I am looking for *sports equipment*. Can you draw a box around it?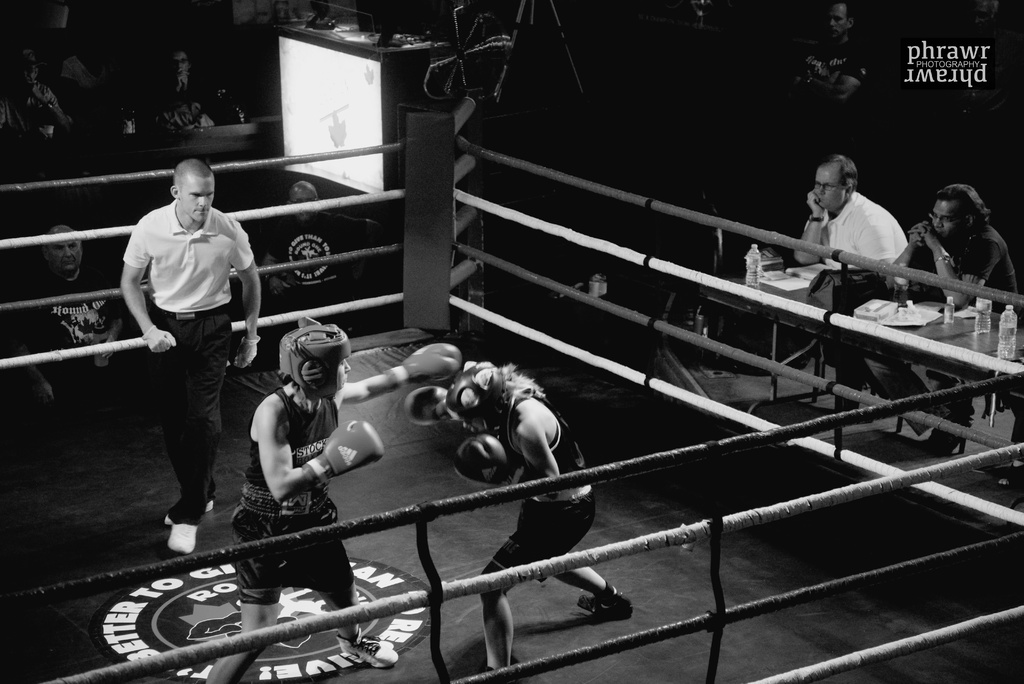
Sure, the bounding box is select_region(305, 421, 386, 489).
